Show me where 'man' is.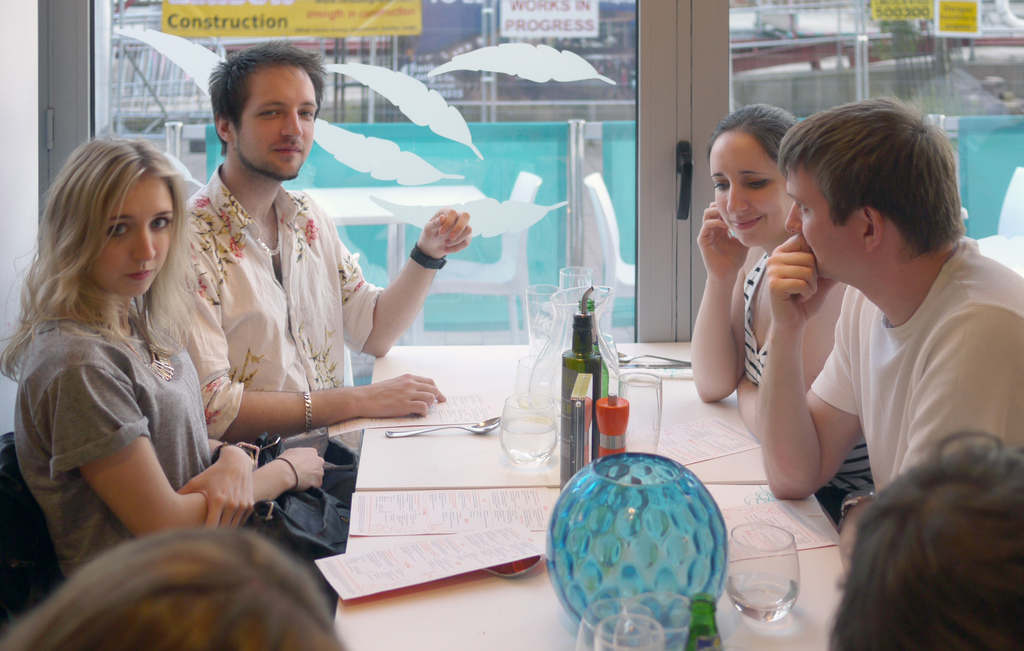
'man' is at x1=820, y1=434, x2=1023, y2=650.
